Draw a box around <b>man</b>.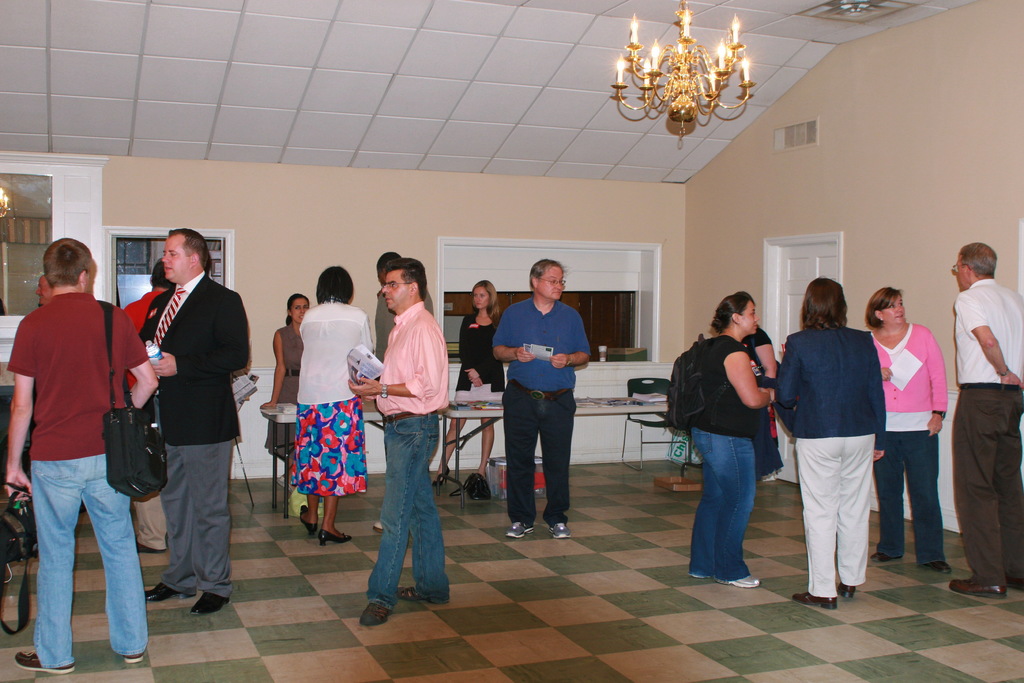
485/260/595/541.
